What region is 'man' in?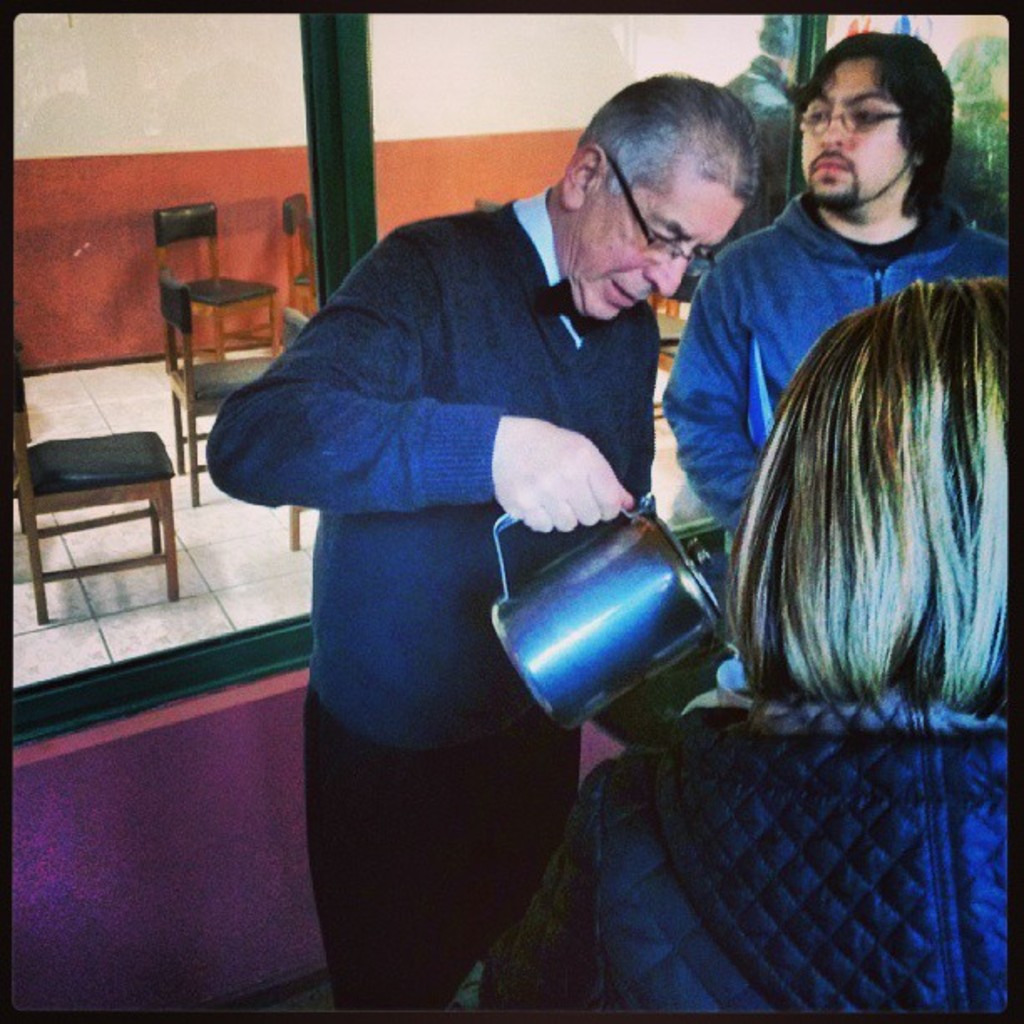
box=[197, 74, 766, 1011].
